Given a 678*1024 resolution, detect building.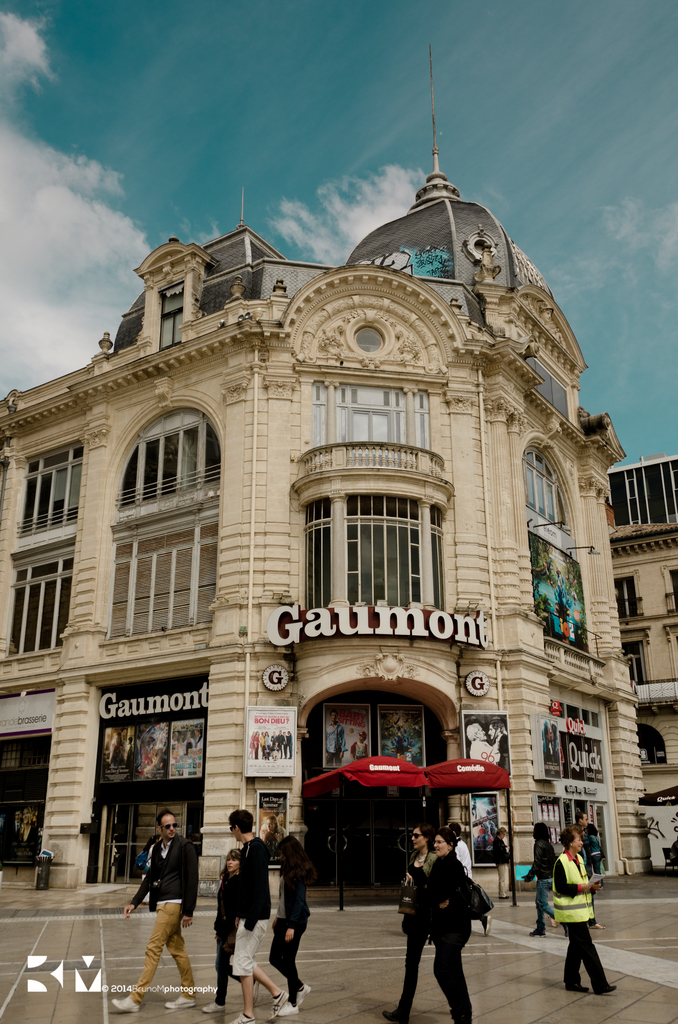
box=[0, 171, 677, 900].
